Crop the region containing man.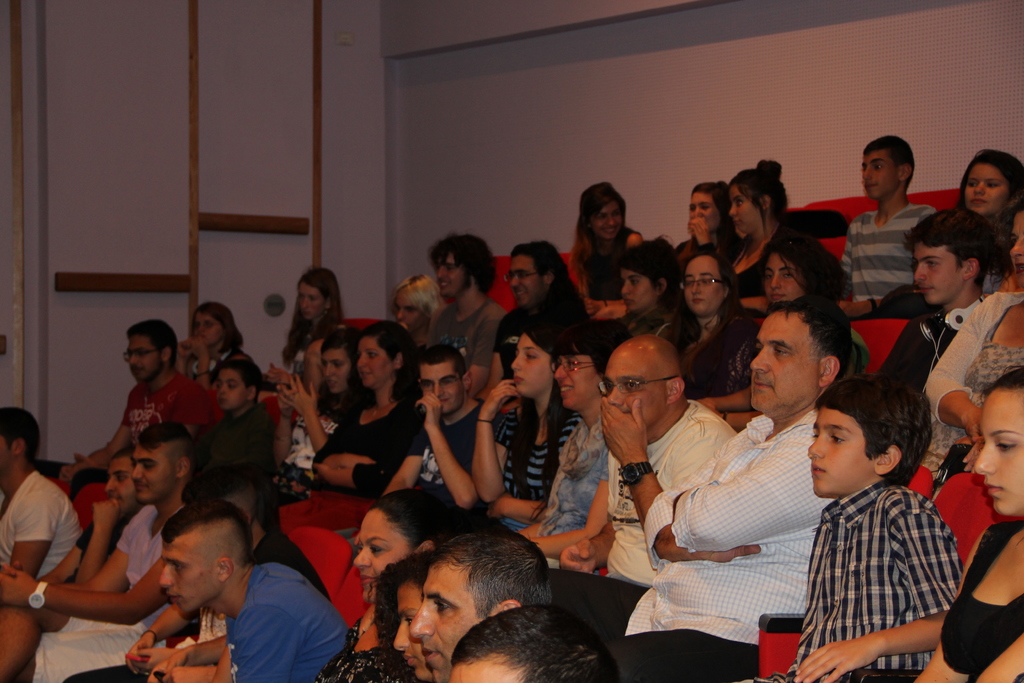
Crop region: BBox(449, 604, 621, 682).
